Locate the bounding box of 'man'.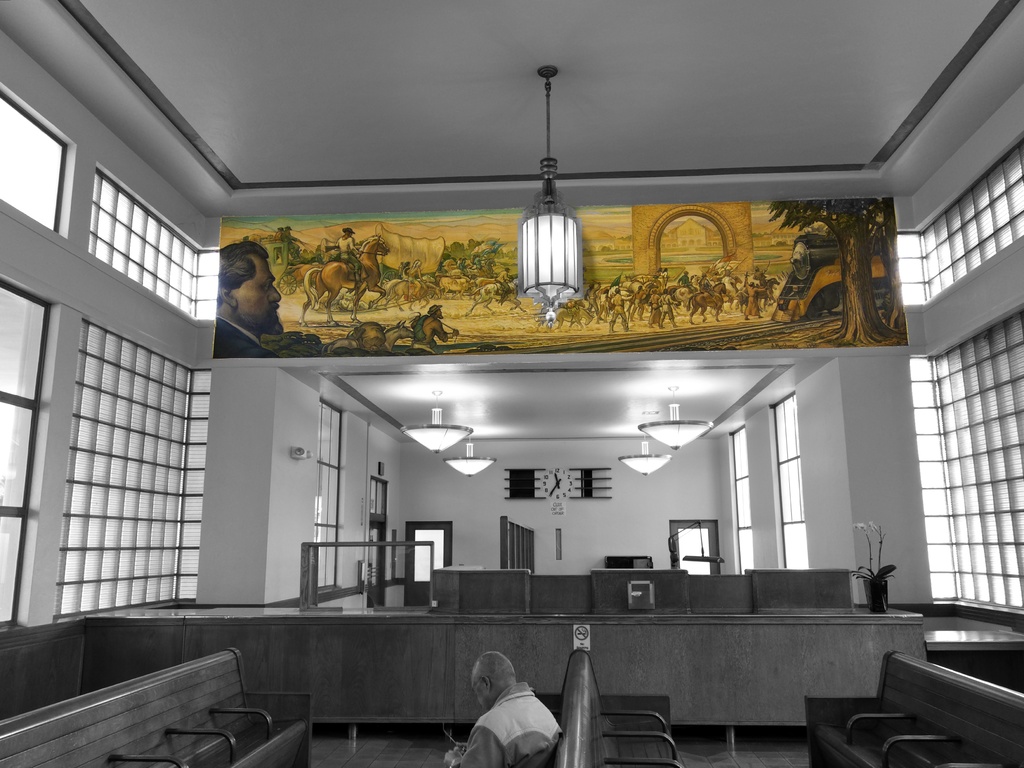
Bounding box: bbox=[443, 646, 562, 767].
